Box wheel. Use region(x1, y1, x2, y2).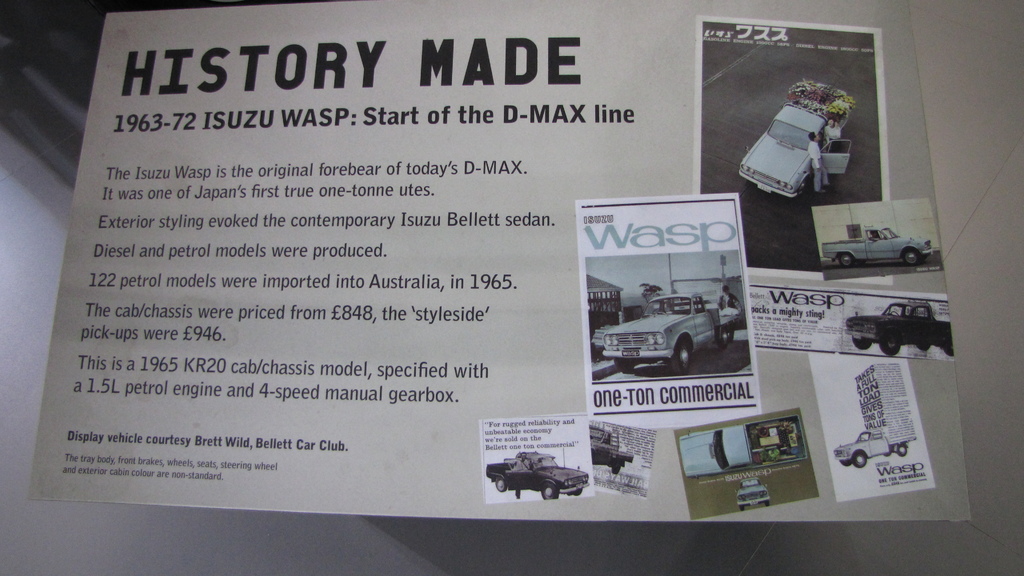
region(536, 482, 563, 497).
